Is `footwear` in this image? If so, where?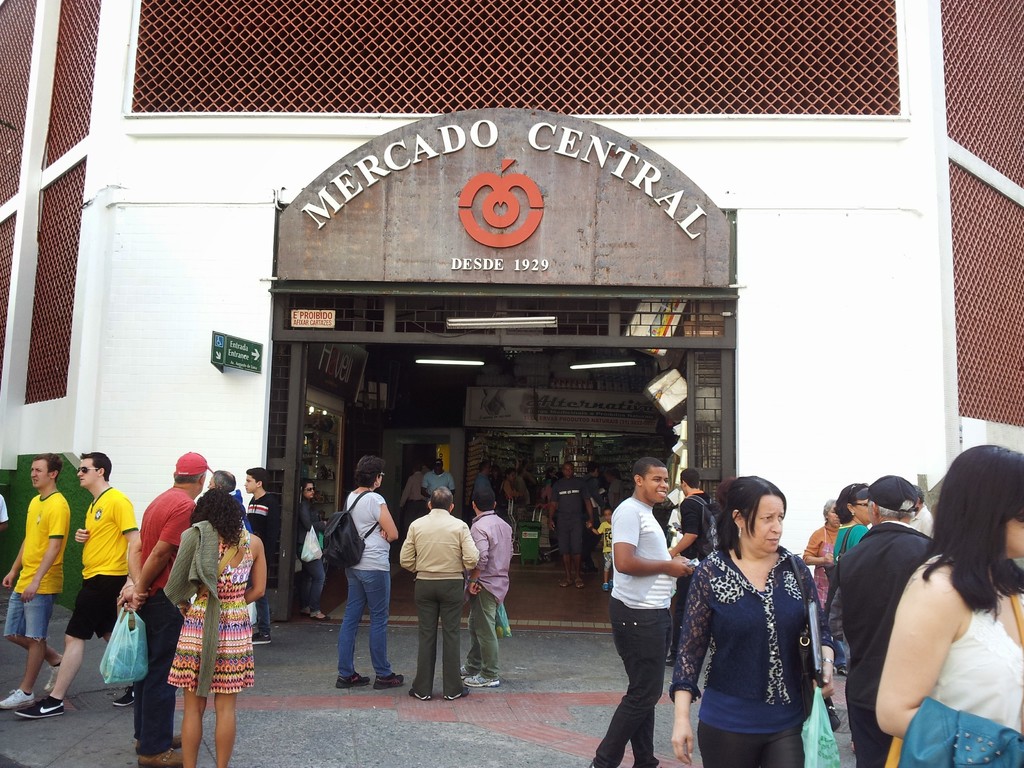
Yes, at rect(373, 669, 406, 687).
